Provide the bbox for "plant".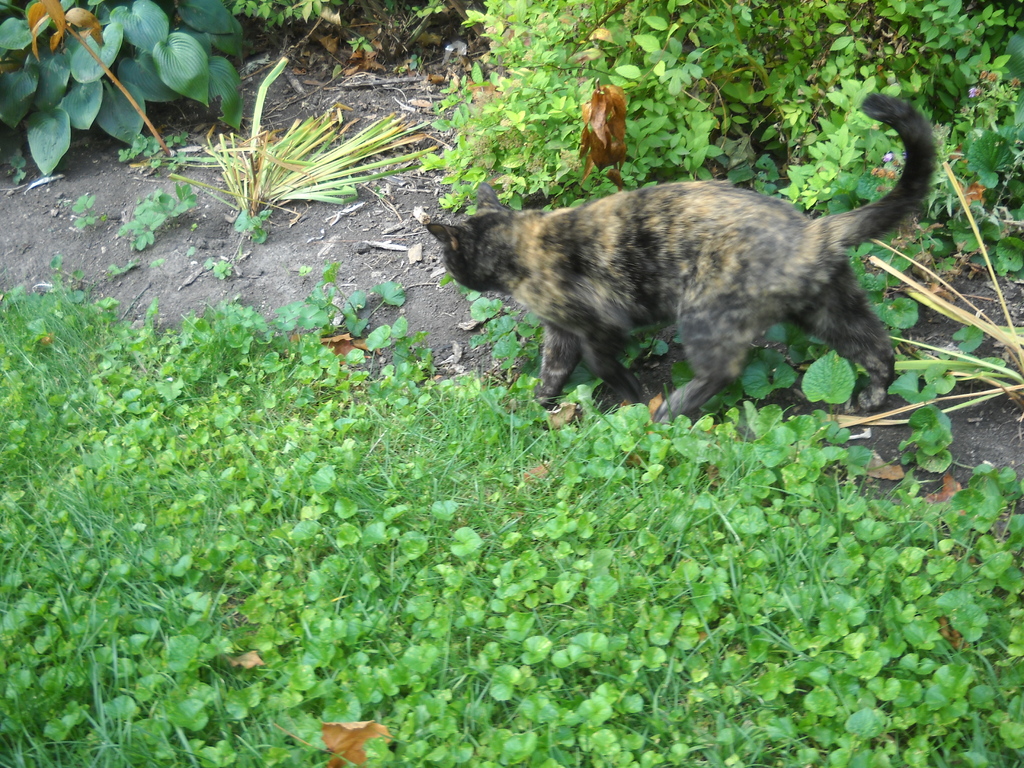
Rect(3, 5, 258, 159).
